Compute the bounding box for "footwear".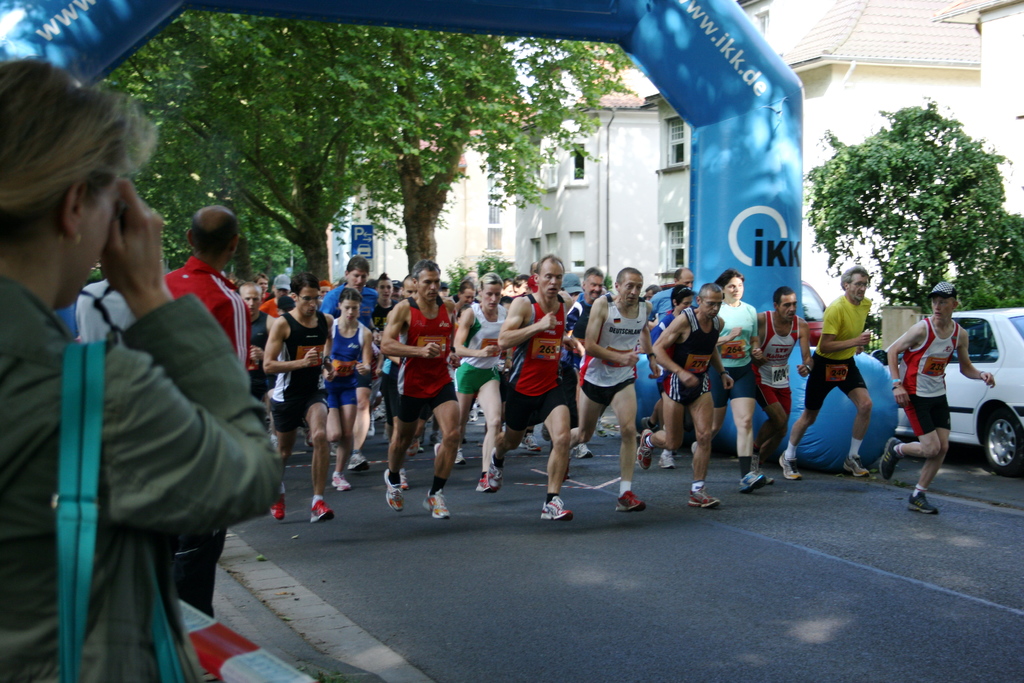
x1=303, y1=497, x2=339, y2=528.
